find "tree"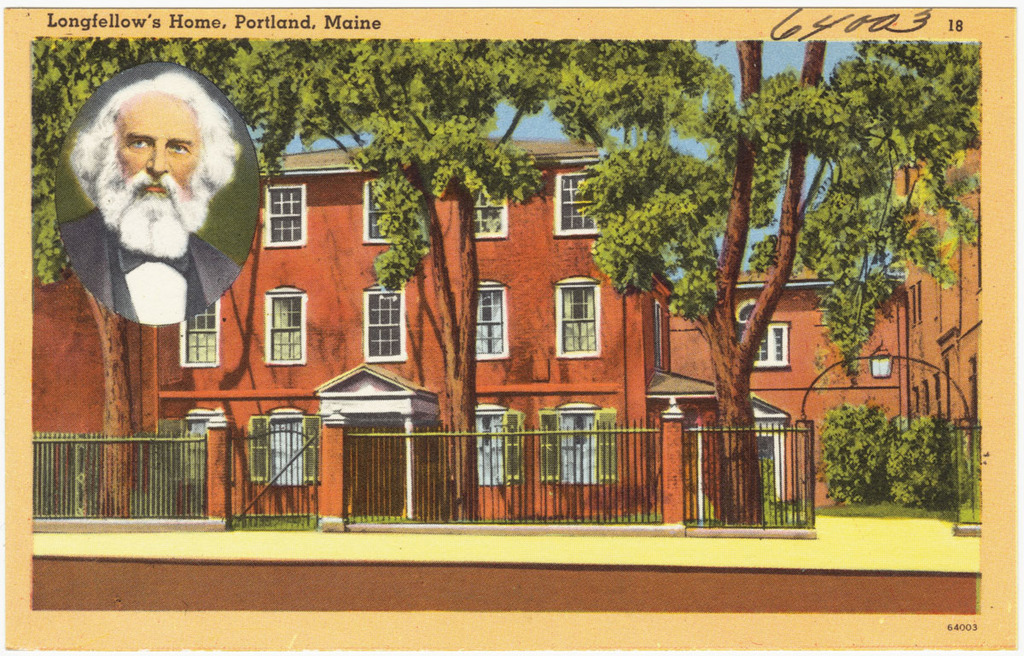
l=504, t=29, r=986, b=537
